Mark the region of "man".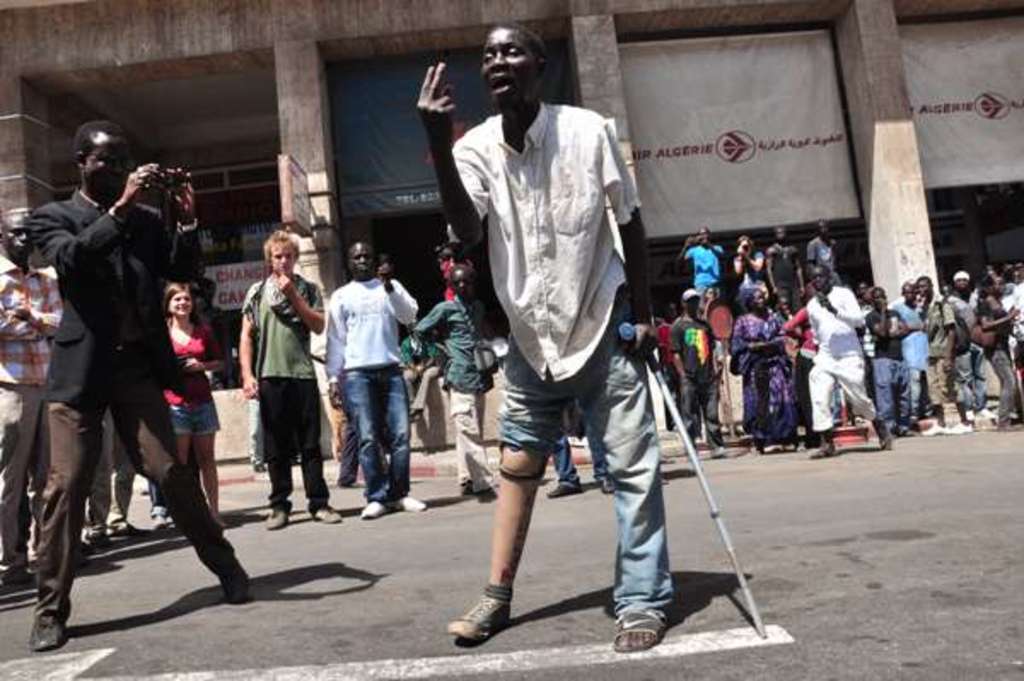
Region: (908, 268, 964, 434).
